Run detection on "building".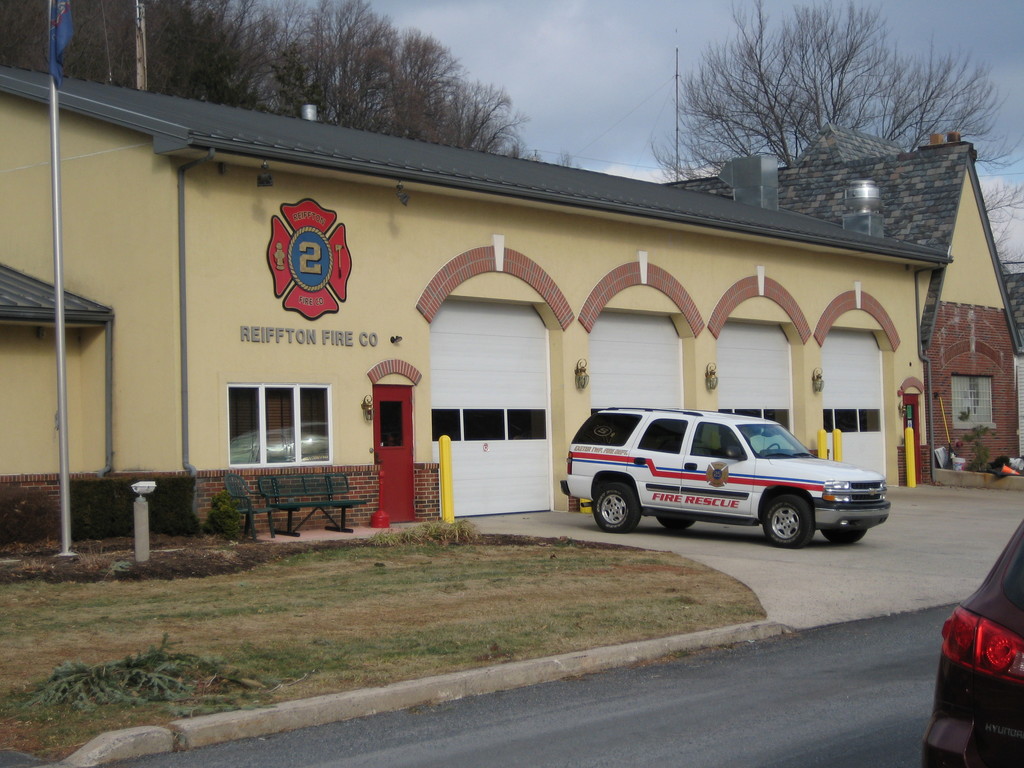
Result: box(3, 65, 1023, 549).
